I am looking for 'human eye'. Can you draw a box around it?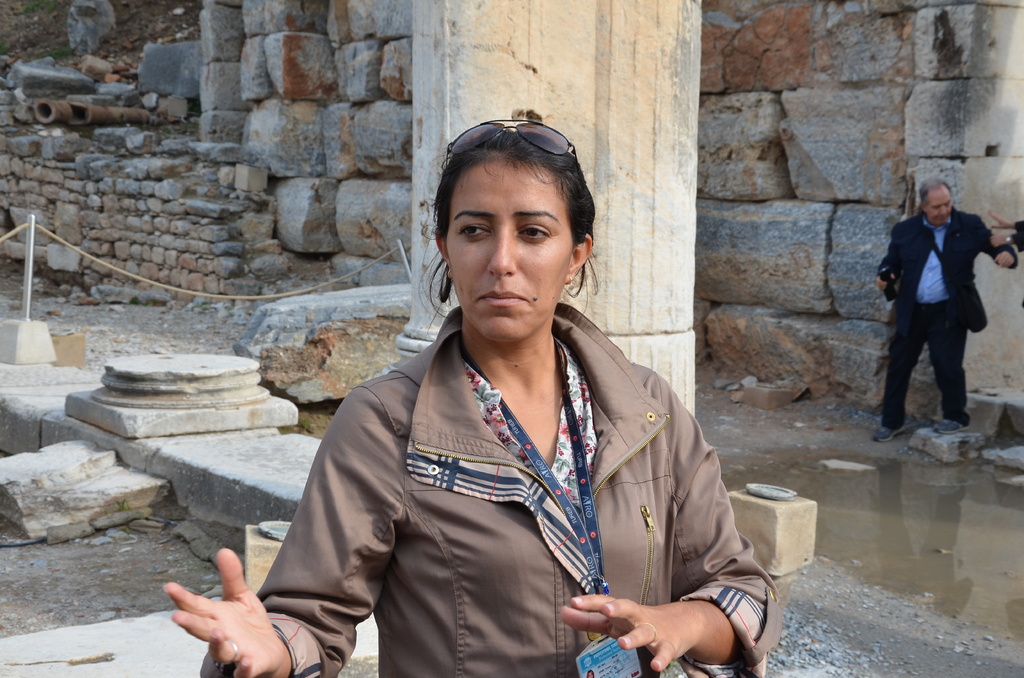
Sure, the bounding box is bbox=(513, 222, 558, 244).
